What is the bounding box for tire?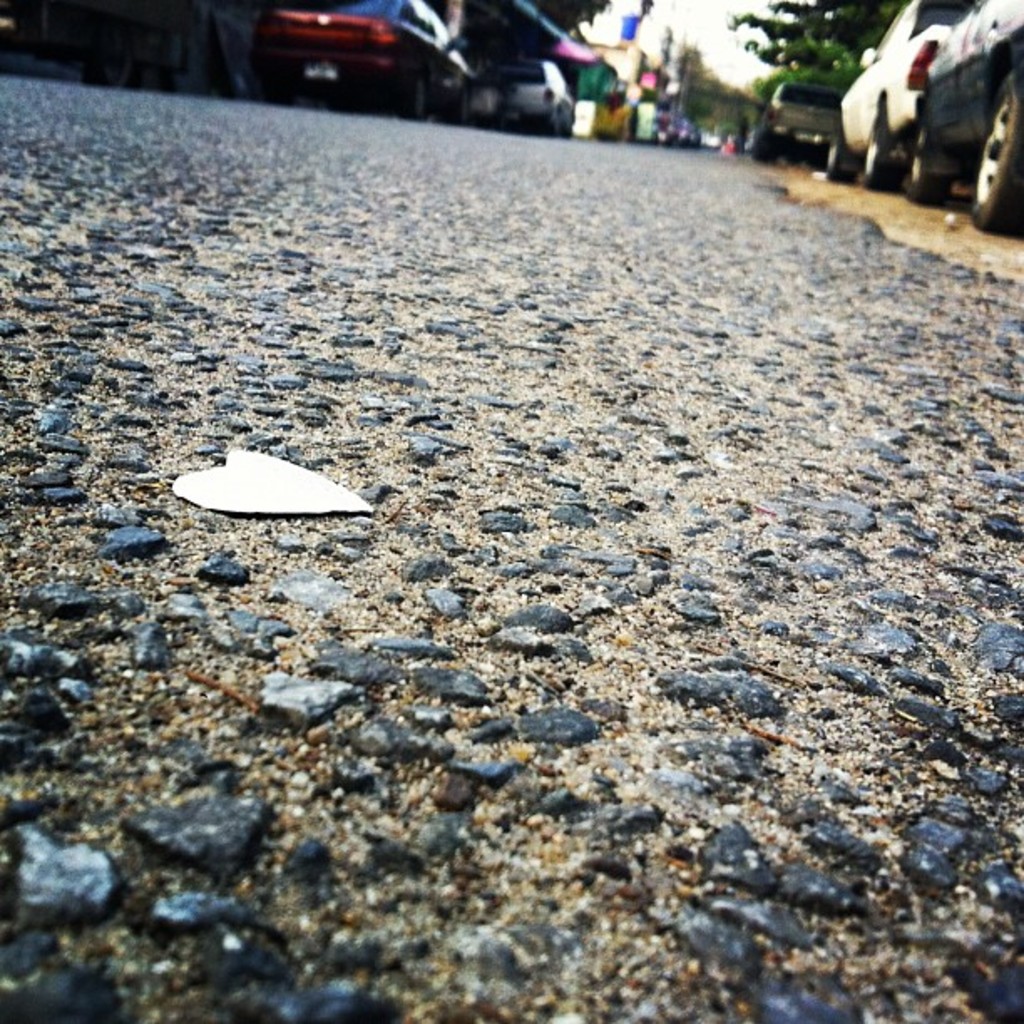
<bbox>865, 104, 902, 189</bbox>.
